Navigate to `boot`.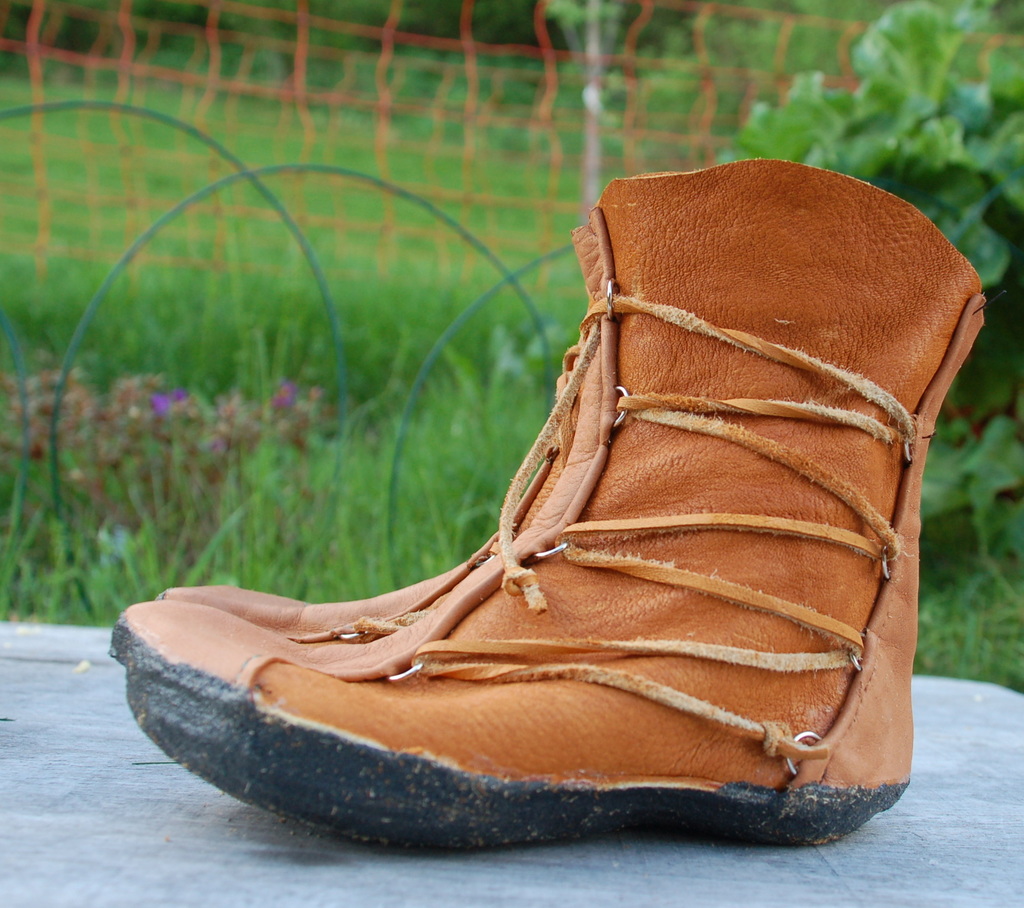
Navigation target: bbox=[155, 328, 591, 642].
